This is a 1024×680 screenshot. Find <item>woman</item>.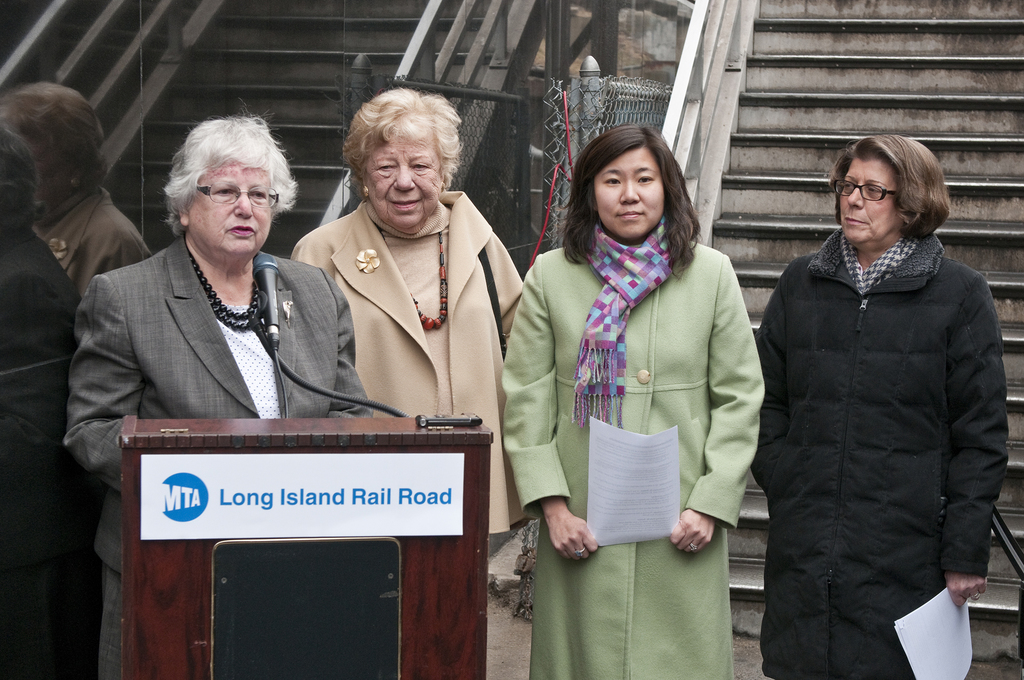
Bounding box: bbox=[746, 133, 1007, 679].
